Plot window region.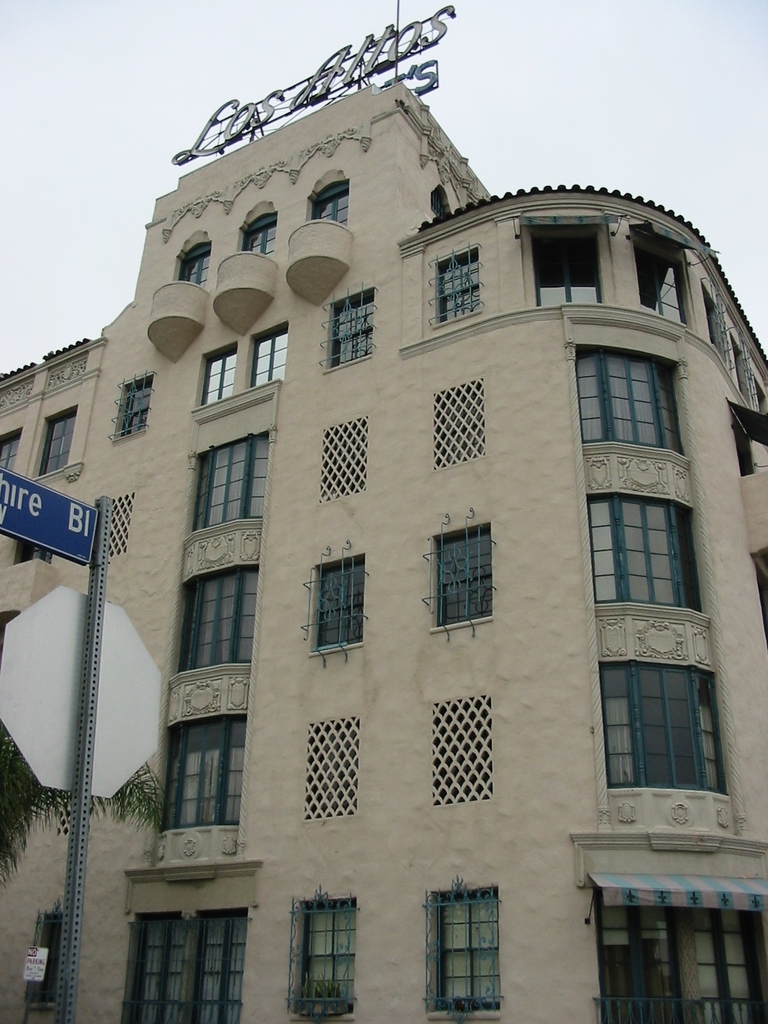
Plotted at 44,409,73,474.
